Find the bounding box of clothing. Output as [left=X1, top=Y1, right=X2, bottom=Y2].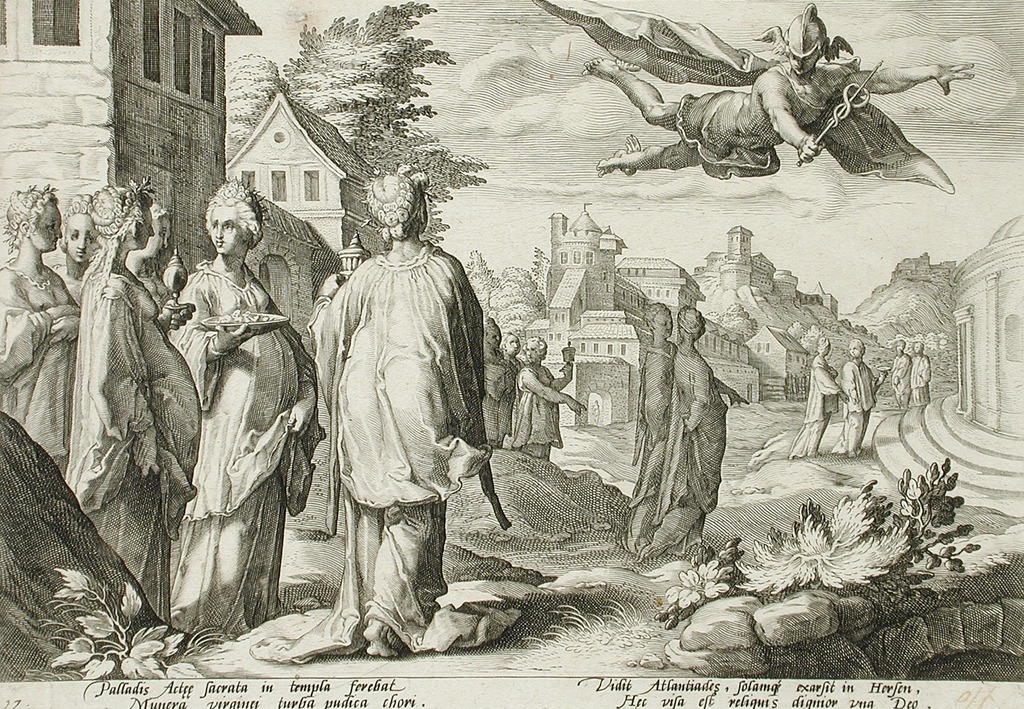
[left=308, top=234, right=517, bottom=664].
